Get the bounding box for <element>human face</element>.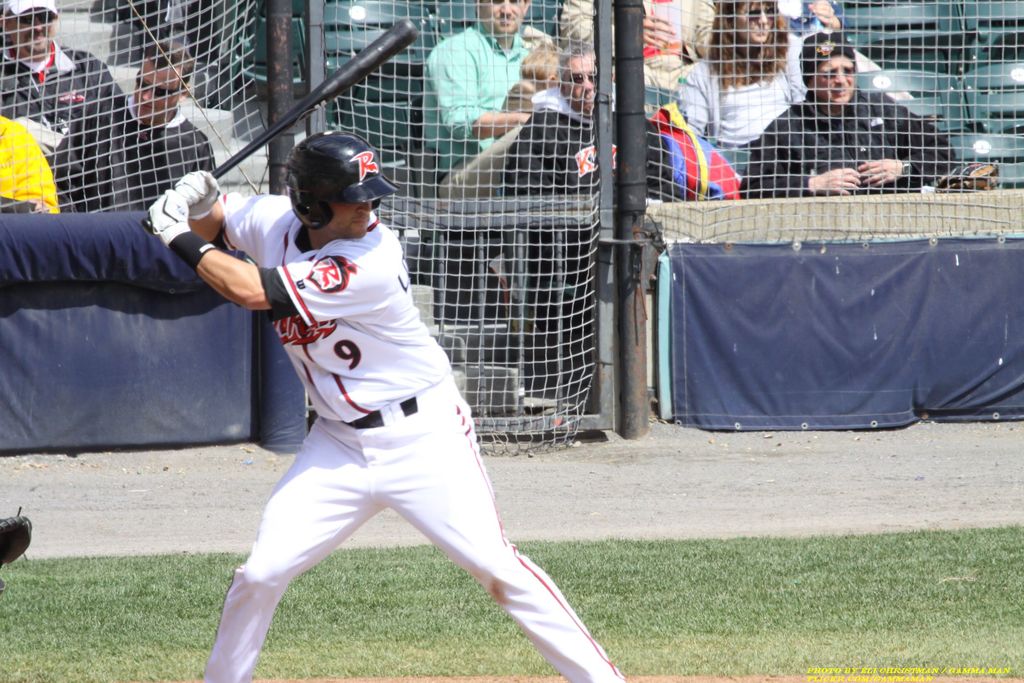
[15,10,48,54].
